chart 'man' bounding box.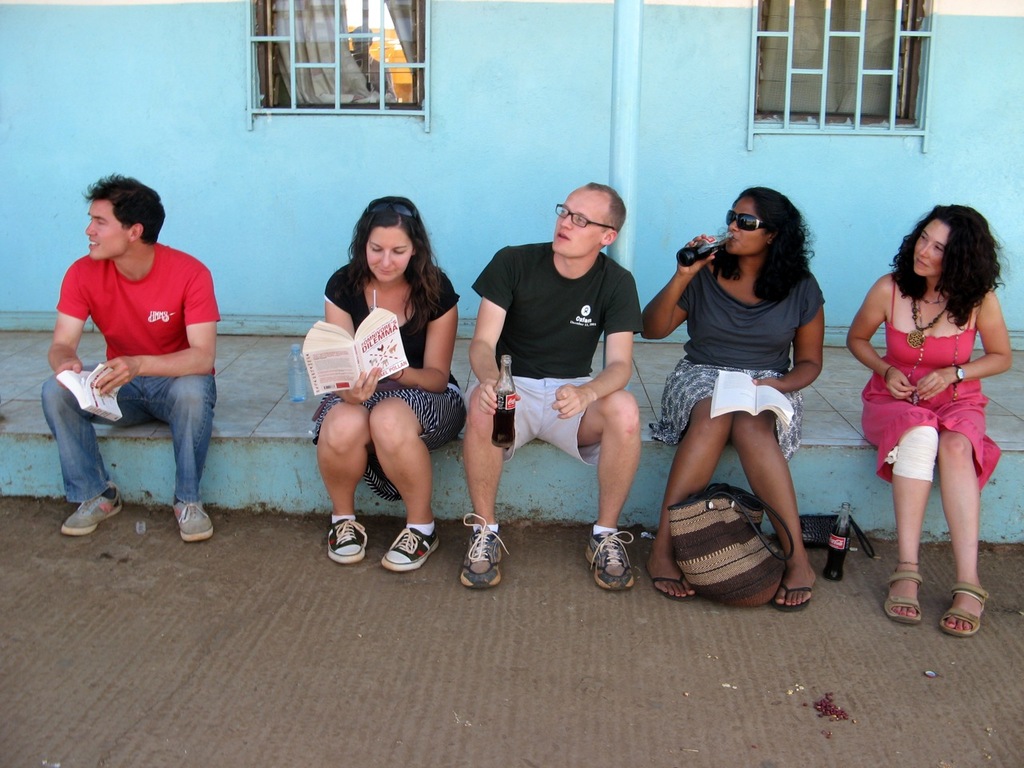
Charted: l=454, t=180, r=662, b=590.
